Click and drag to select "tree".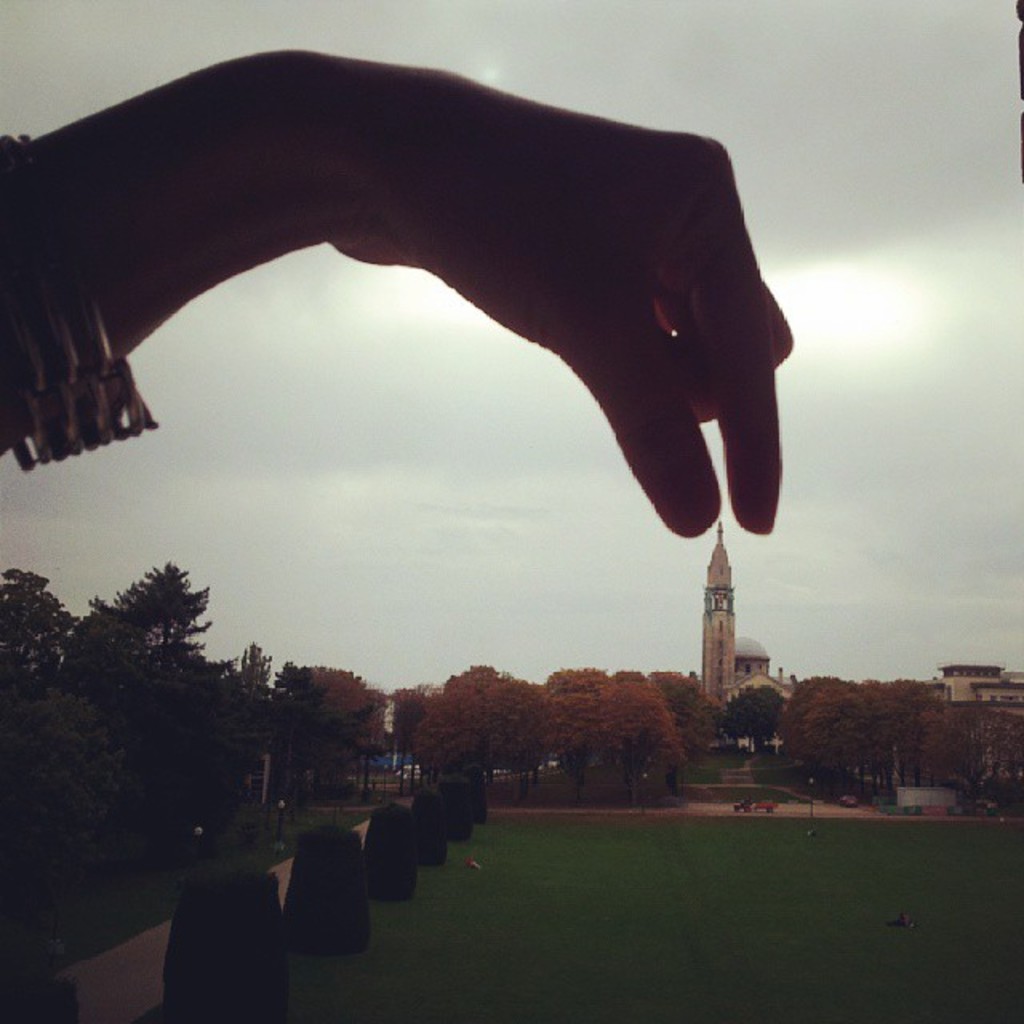
Selection: (418,778,461,870).
